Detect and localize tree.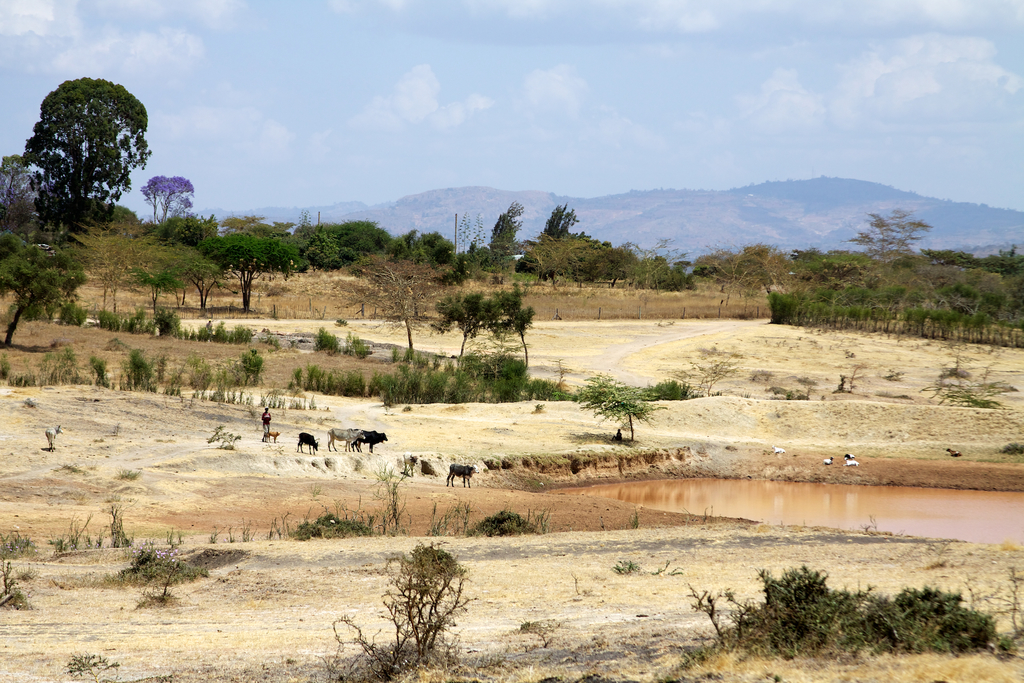
Localized at left=435, top=292, right=496, bottom=359.
